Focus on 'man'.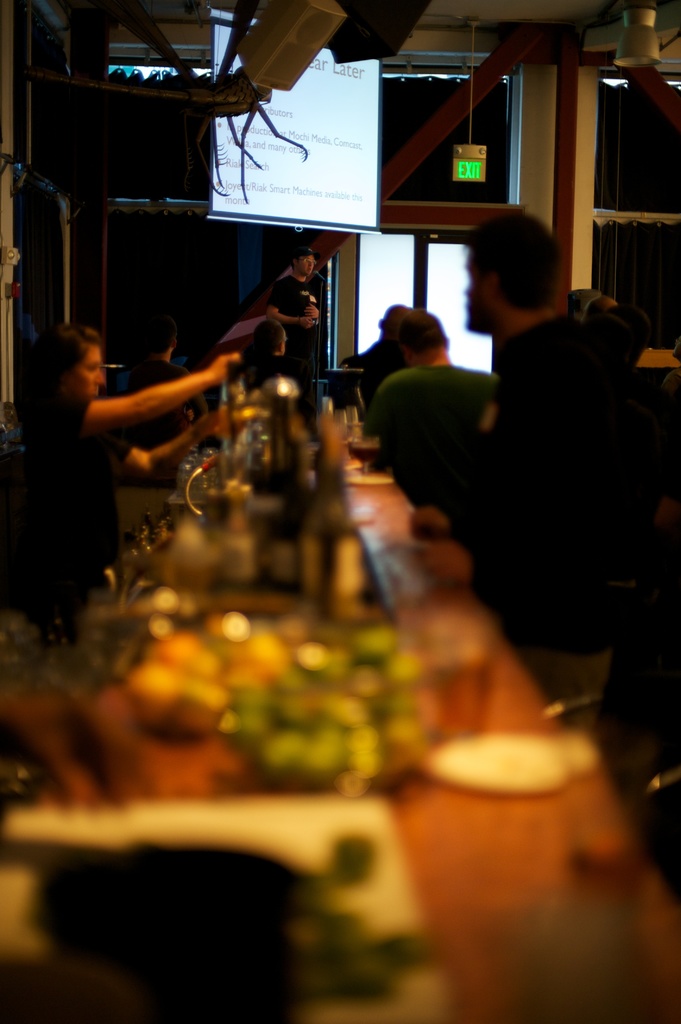
Focused at [left=103, top=310, right=214, bottom=447].
